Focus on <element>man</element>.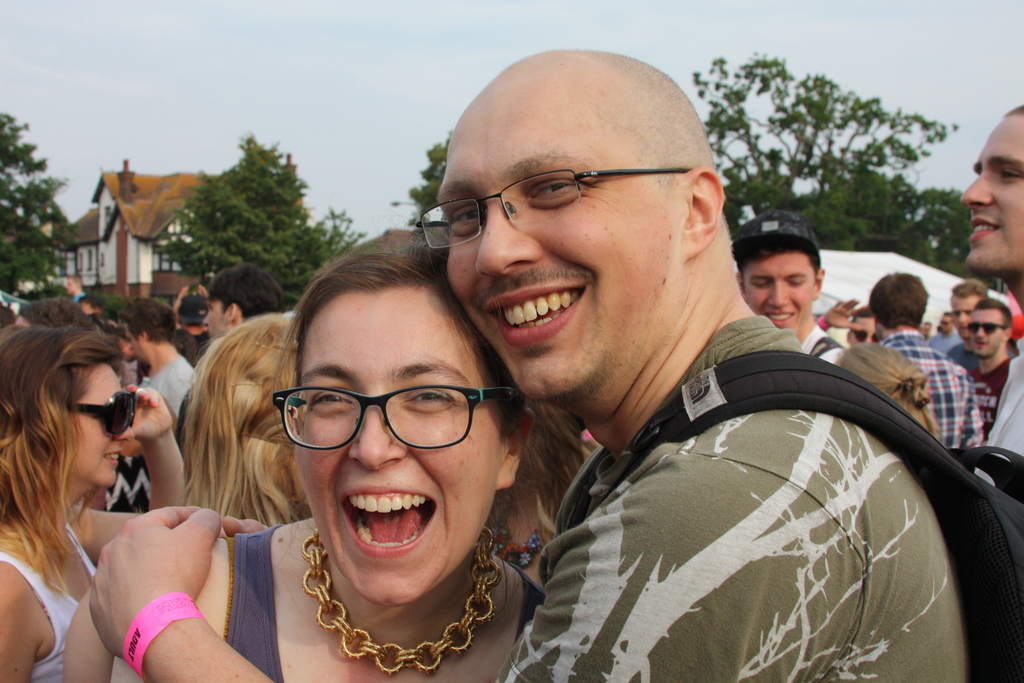
Focused at {"left": 943, "top": 276, "right": 997, "bottom": 371}.
